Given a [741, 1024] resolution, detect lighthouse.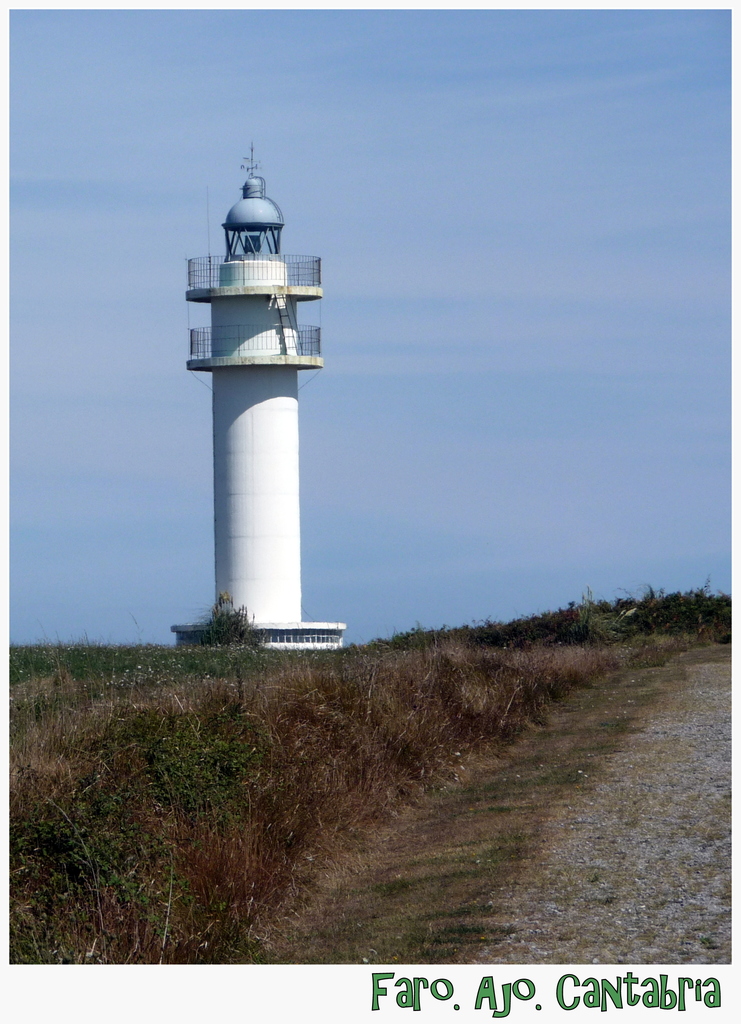
Rect(161, 137, 353, 643).
